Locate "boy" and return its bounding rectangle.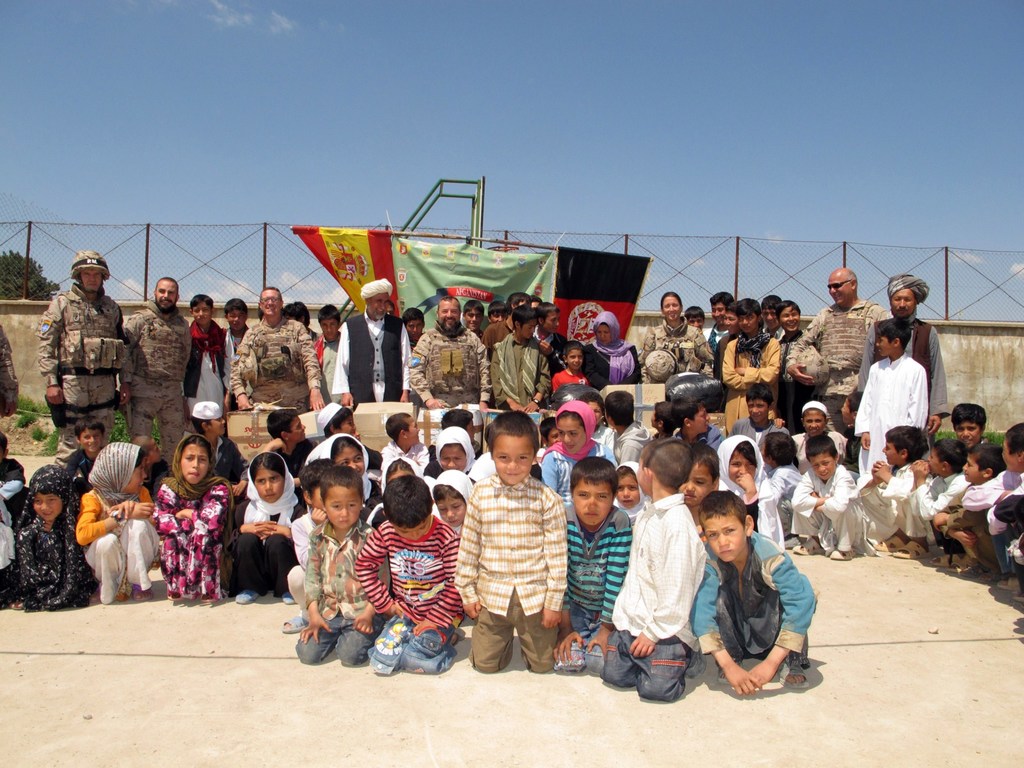
x1=774, y1=431, x2=858, y2=564.
